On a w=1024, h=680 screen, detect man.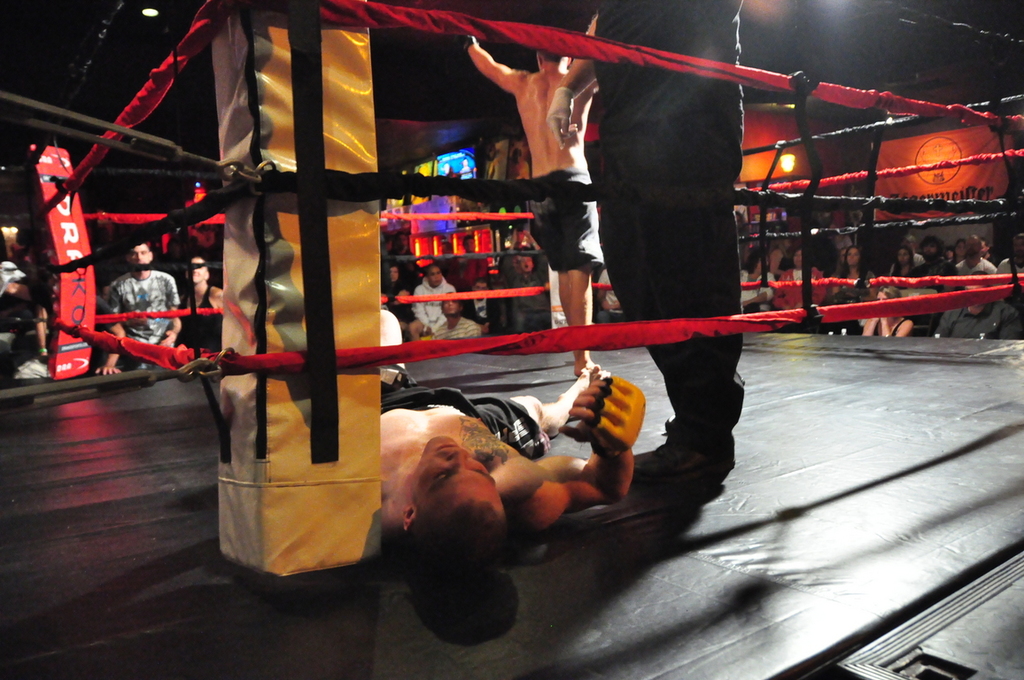
332/343/684/587.
